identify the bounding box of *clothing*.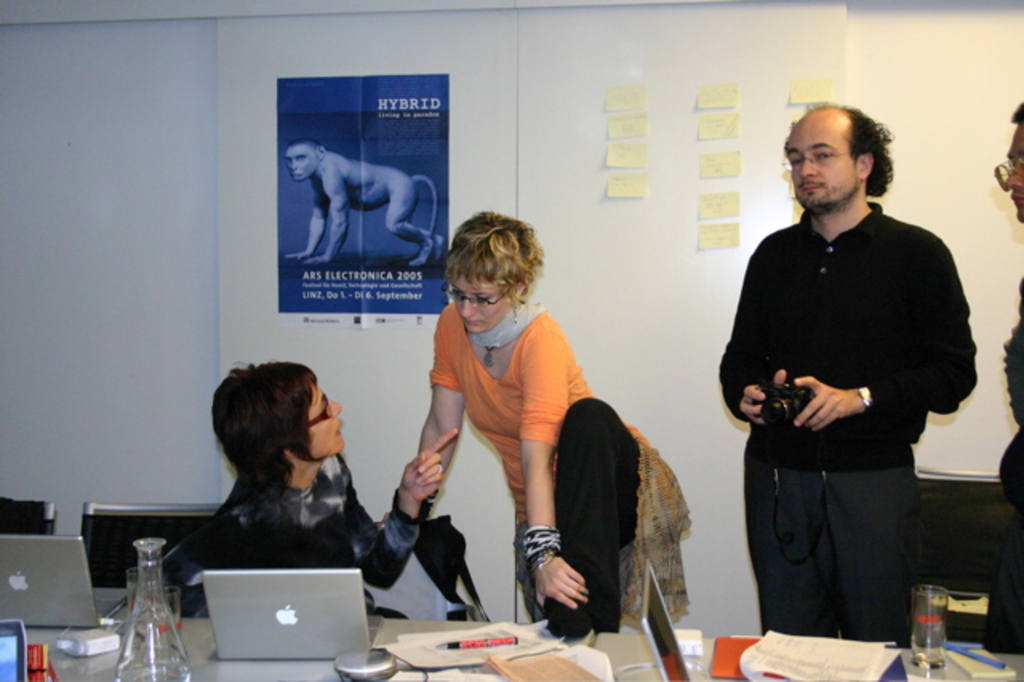
418/298/701/644.
